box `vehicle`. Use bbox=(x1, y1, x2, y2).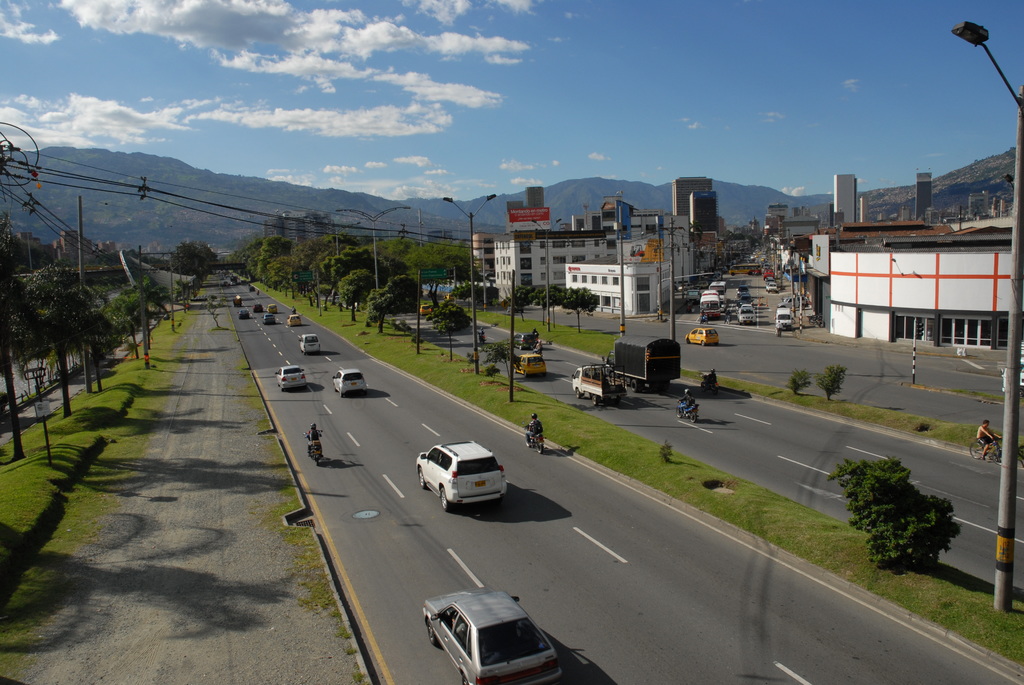
bbox=(710, 276, 726, 305).
